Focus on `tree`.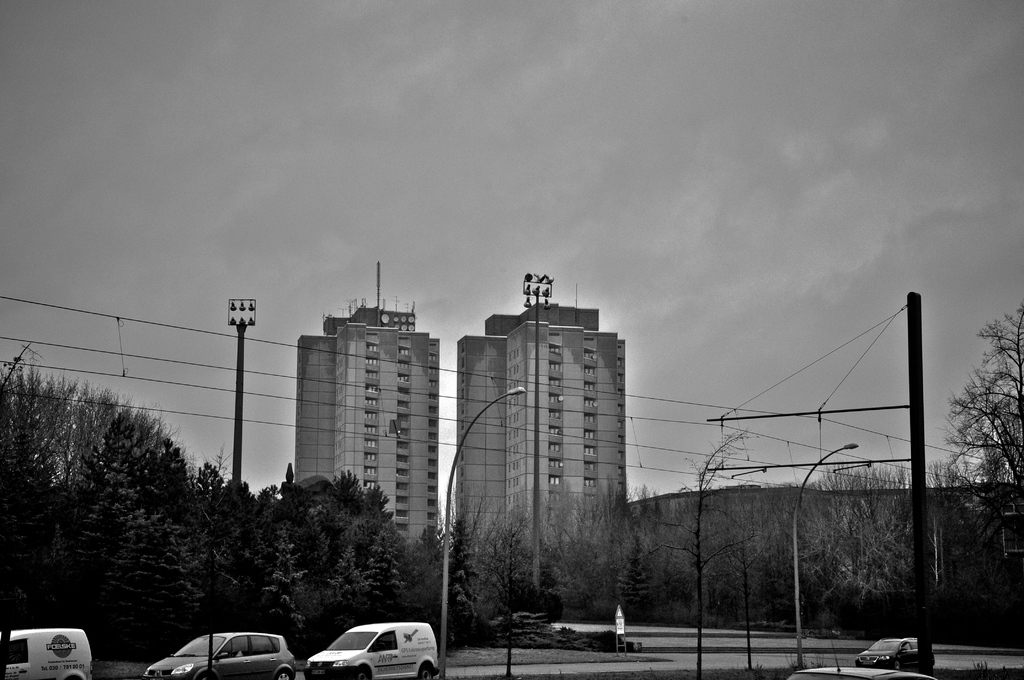
Focused at (937, 301, 1023, 505).
